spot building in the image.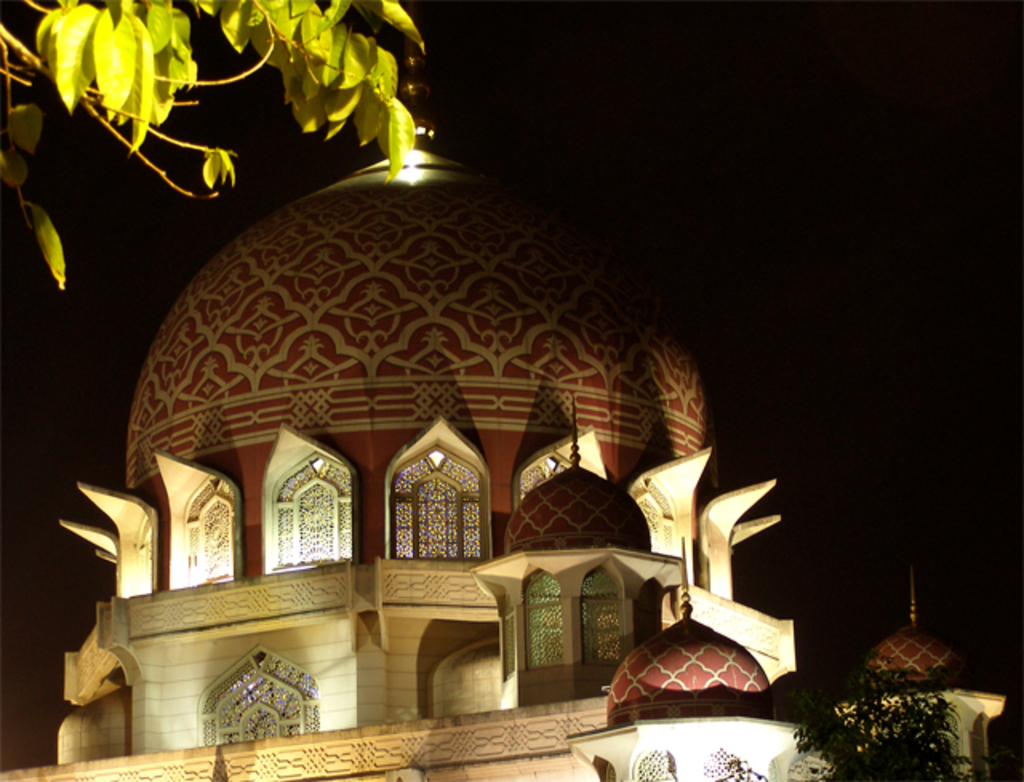
building found at 0/38/1022/780.
